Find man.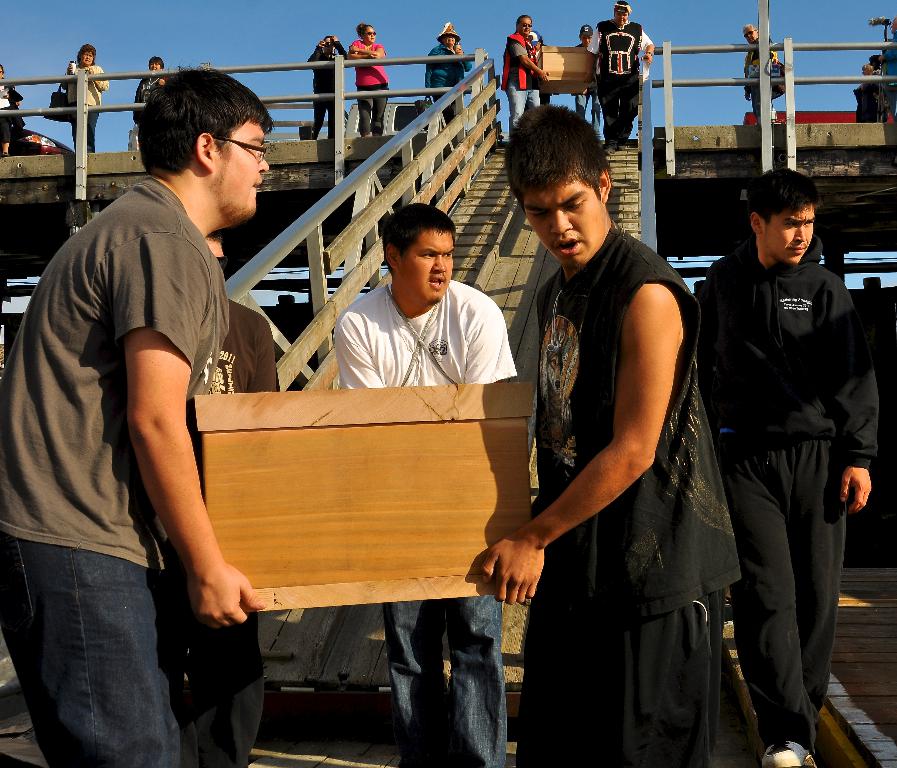
BBox(582, 0, 654, 154).
